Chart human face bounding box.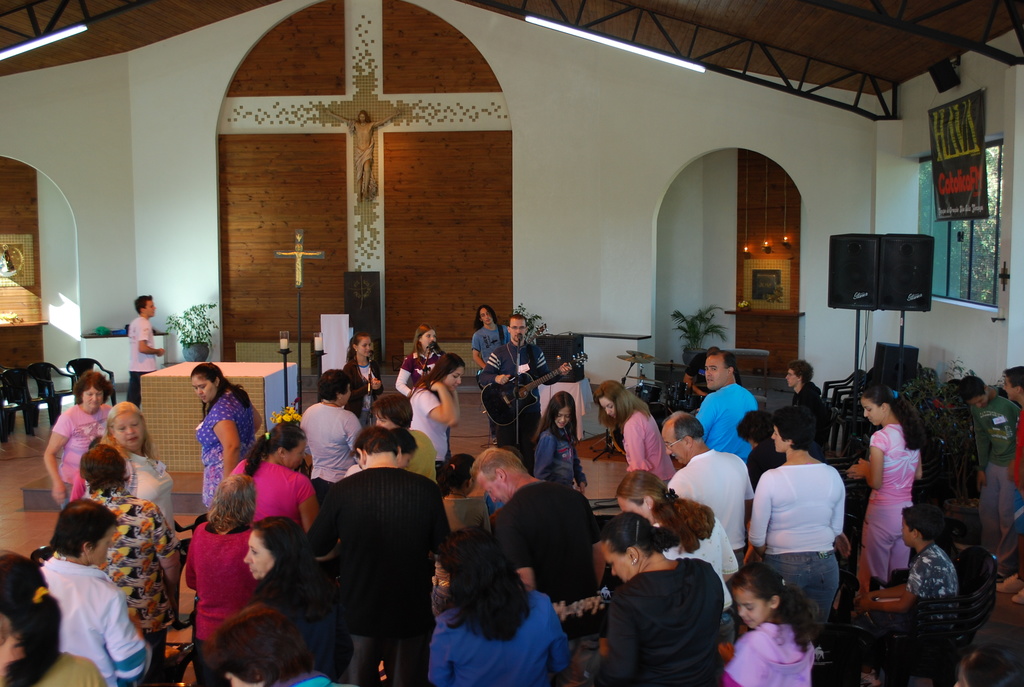
Charted: x1=378 y1=411 x2=400 y2=436.
